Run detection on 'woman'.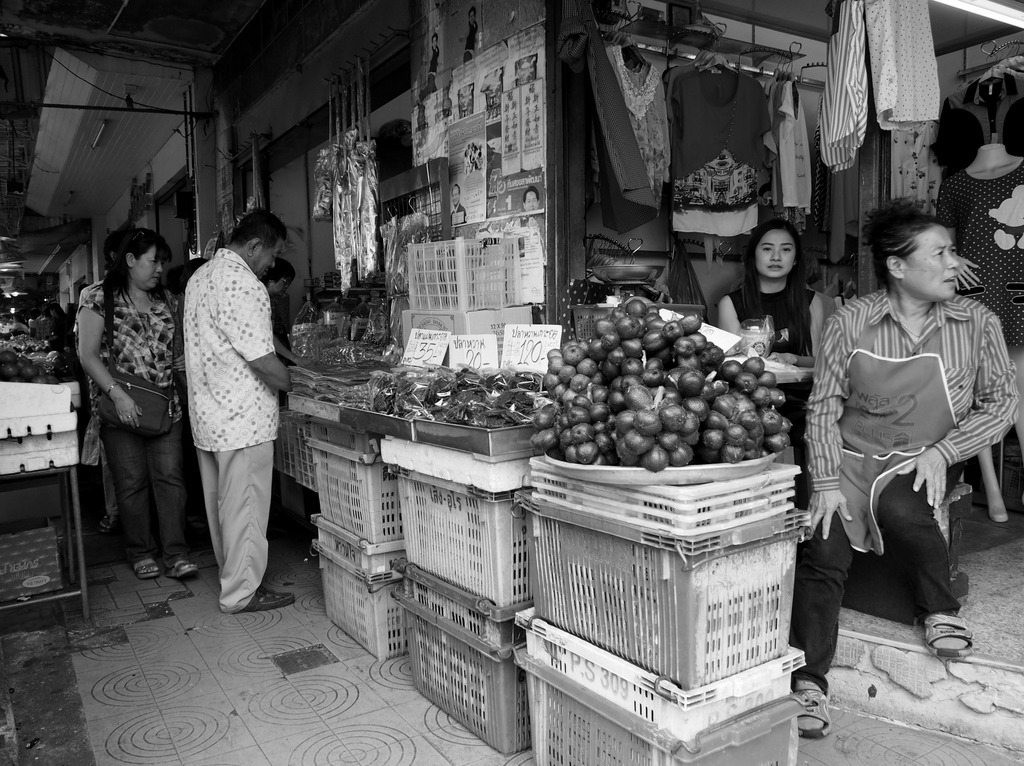
Result: [719, 224, 824, 437].
